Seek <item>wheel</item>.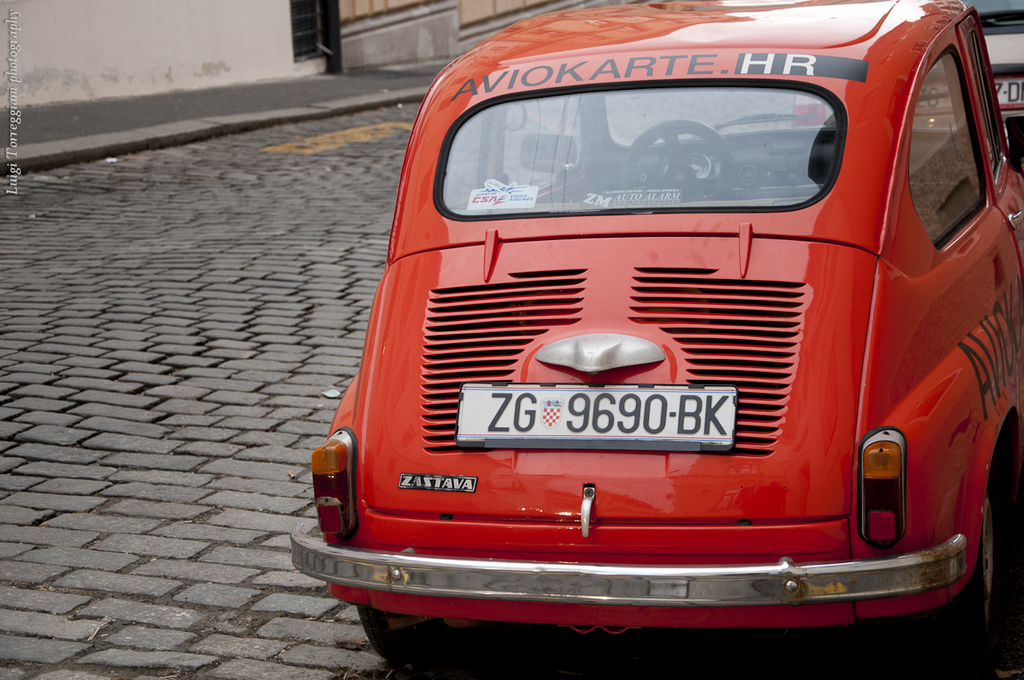
Rect(901, 456, 996, 679).
